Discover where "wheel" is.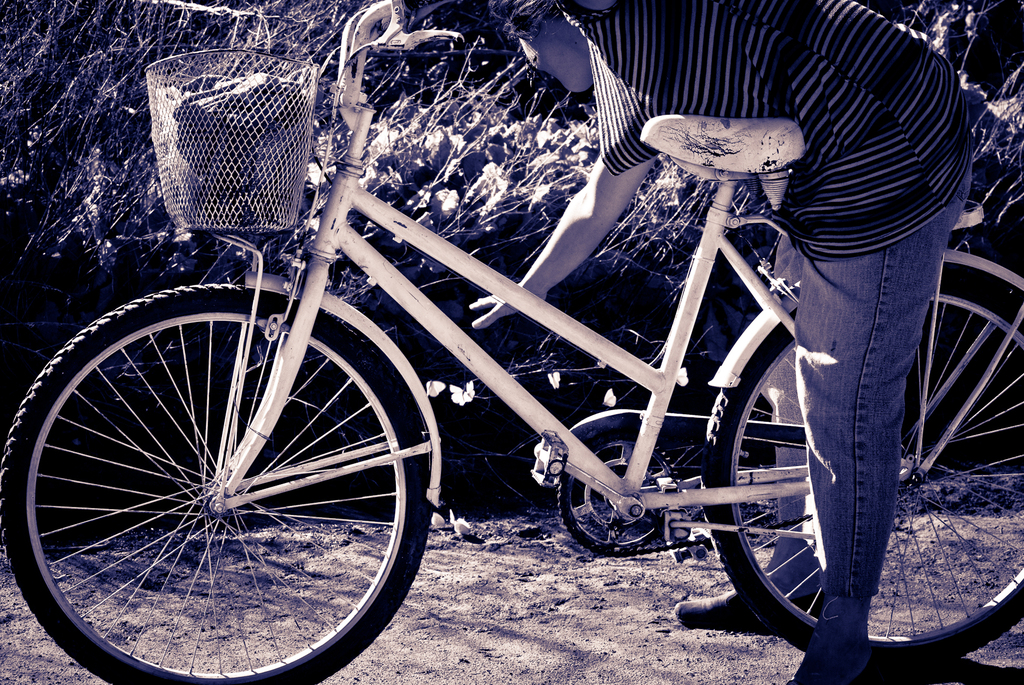
Discovered at (left=693, top=255, right=1023, bottom=682).
